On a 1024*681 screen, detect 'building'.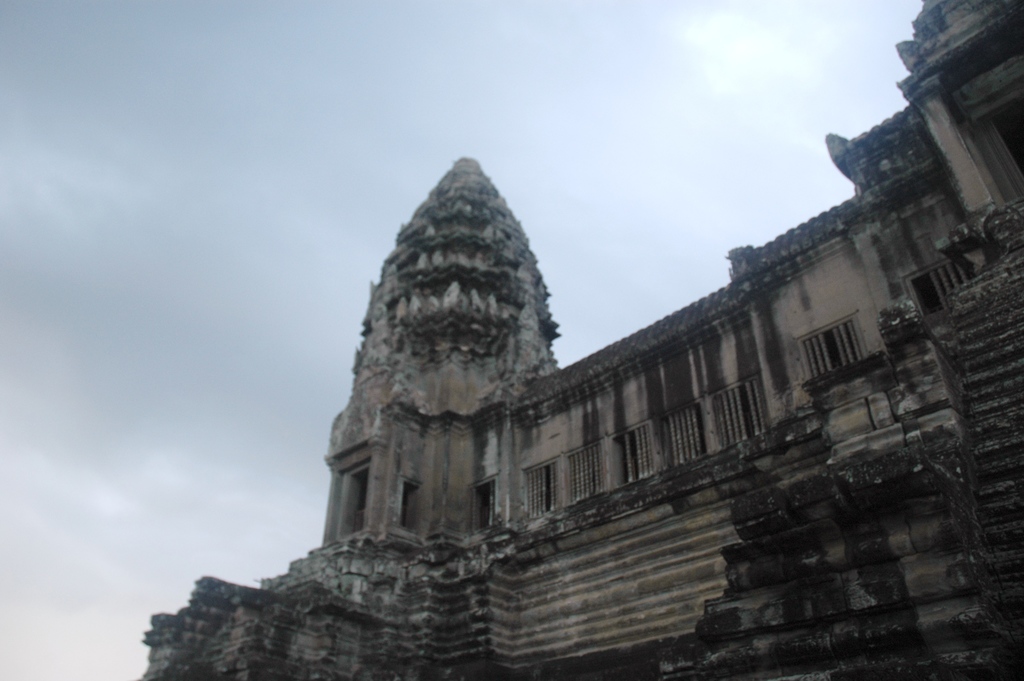
bbox=[136, 2, 1023, 680].
